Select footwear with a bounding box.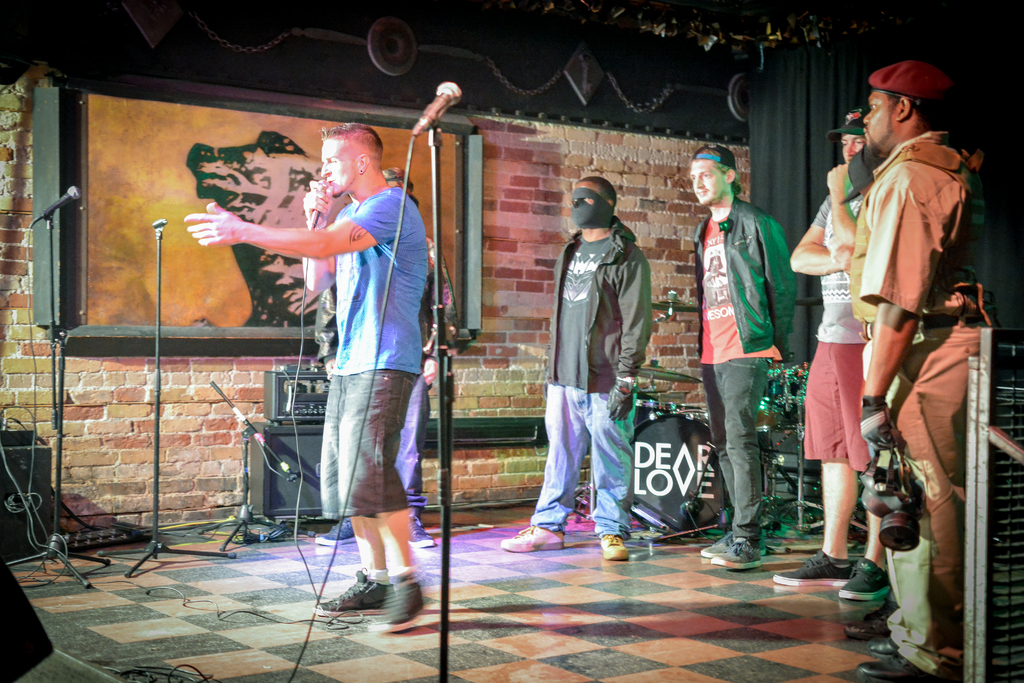
366 569 427 637.
